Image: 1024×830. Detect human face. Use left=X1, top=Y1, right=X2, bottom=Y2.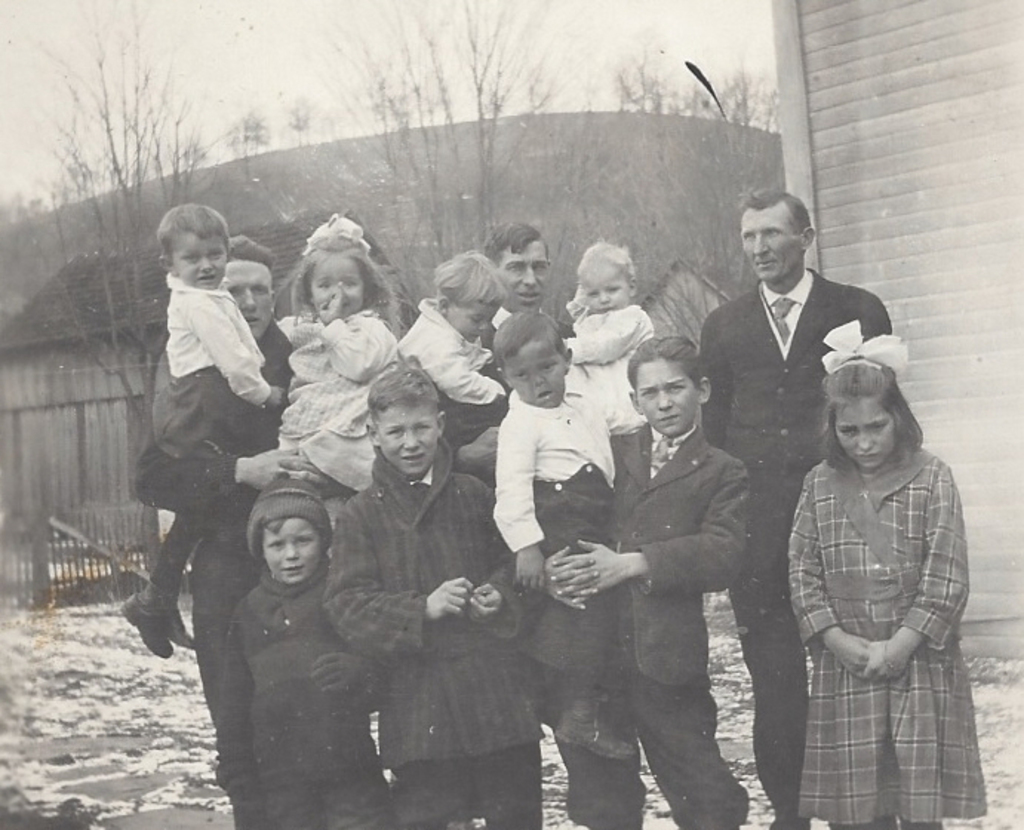
left=453, top=313, right=493, bottom=336.
